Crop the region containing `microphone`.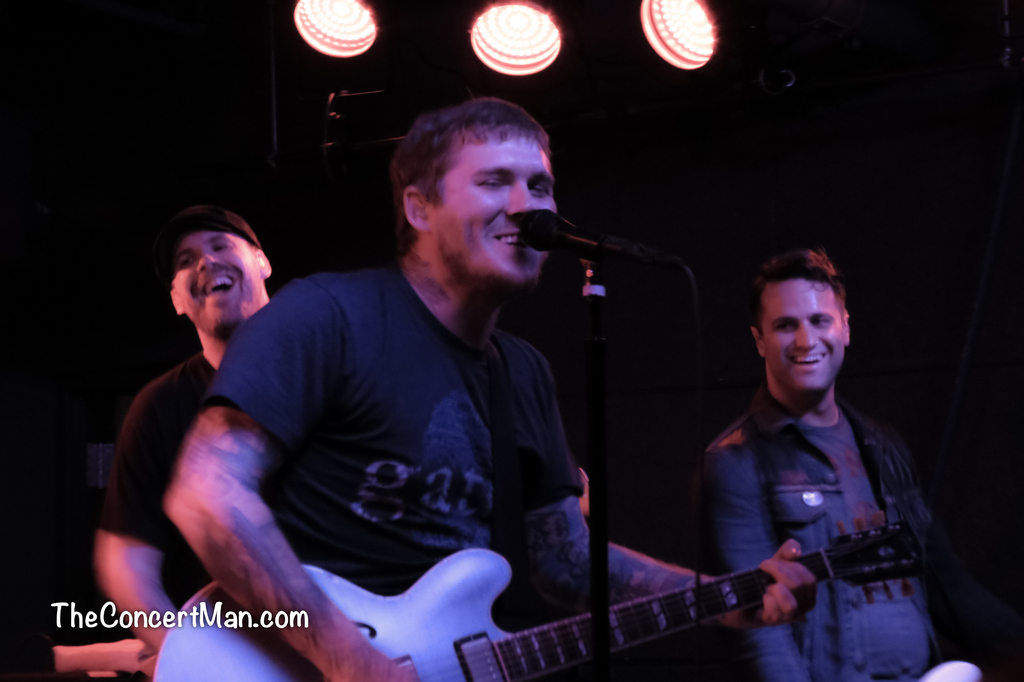
Crop region: <region>515, 195, 683, 262</region>.
